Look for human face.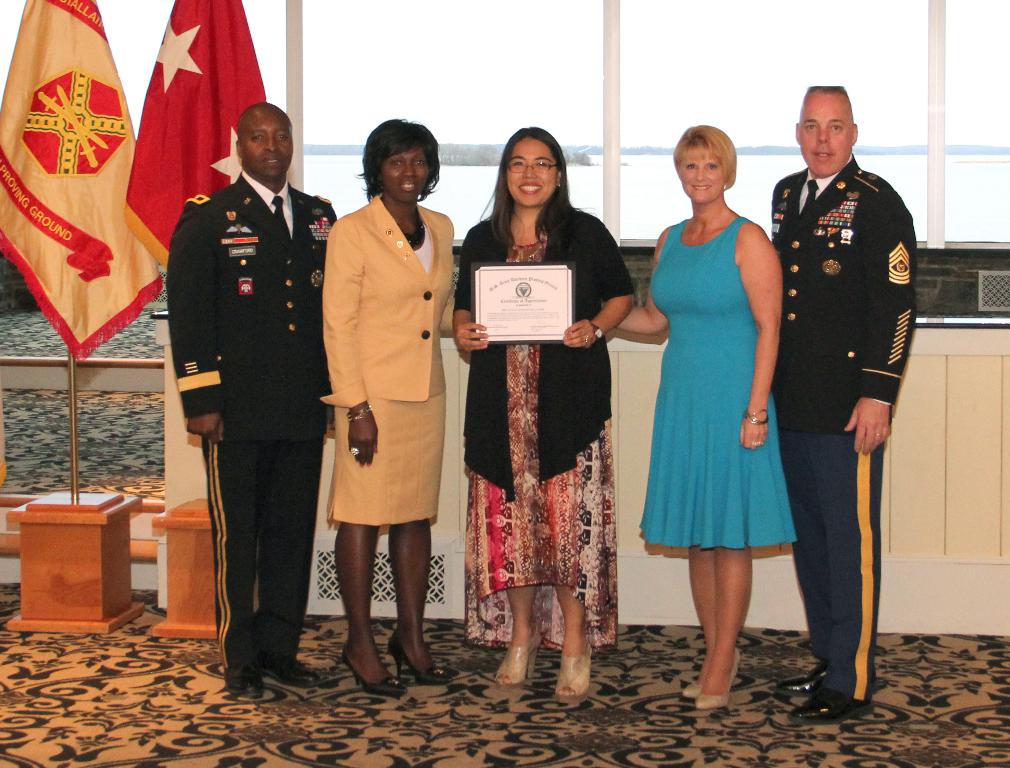
Found: rect(509, 138, 559, 205).
